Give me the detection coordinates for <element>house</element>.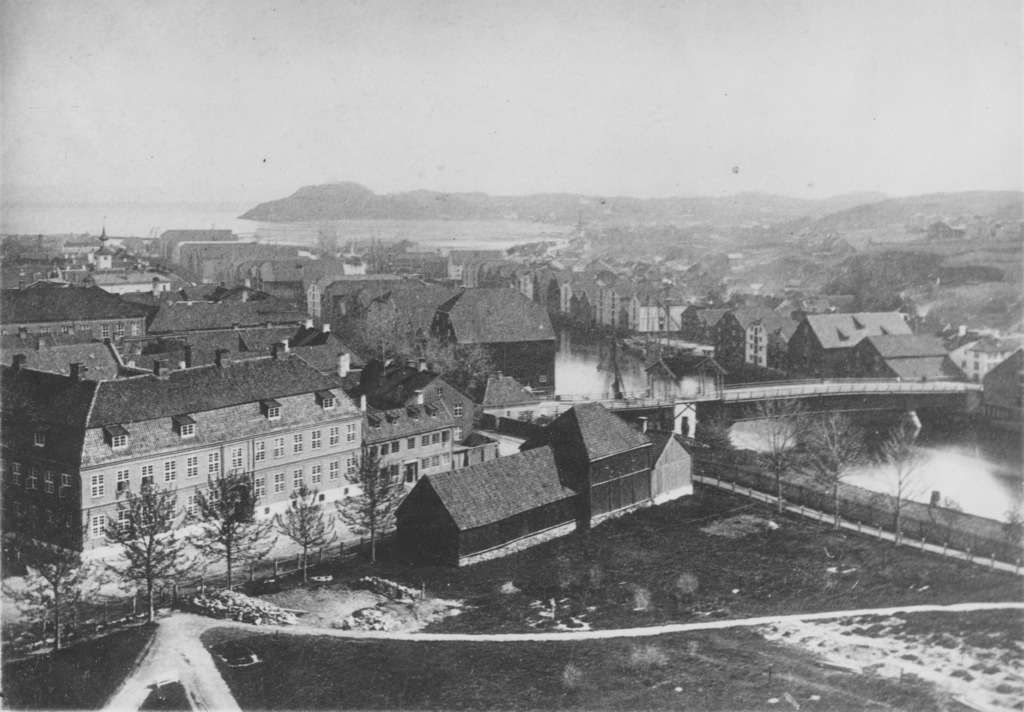
(left=285, top=320, right=364, bottom=381).
